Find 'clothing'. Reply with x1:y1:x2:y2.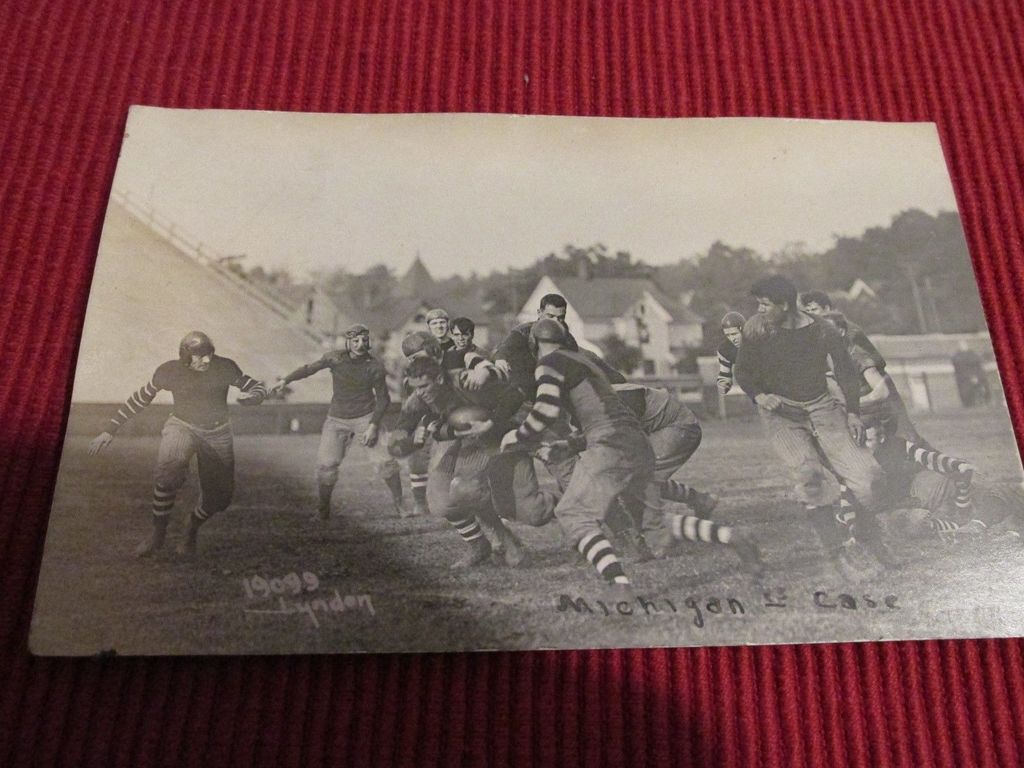
713:341:755:410.
